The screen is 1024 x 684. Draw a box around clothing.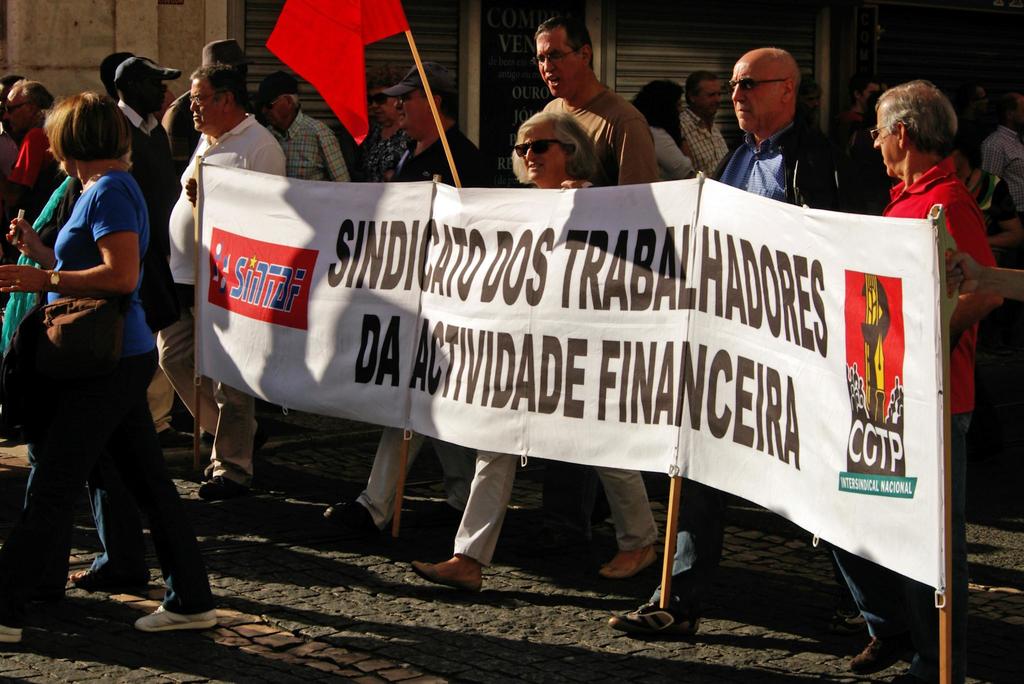
<bbox>374, 128, 409, 174</bbox>.
